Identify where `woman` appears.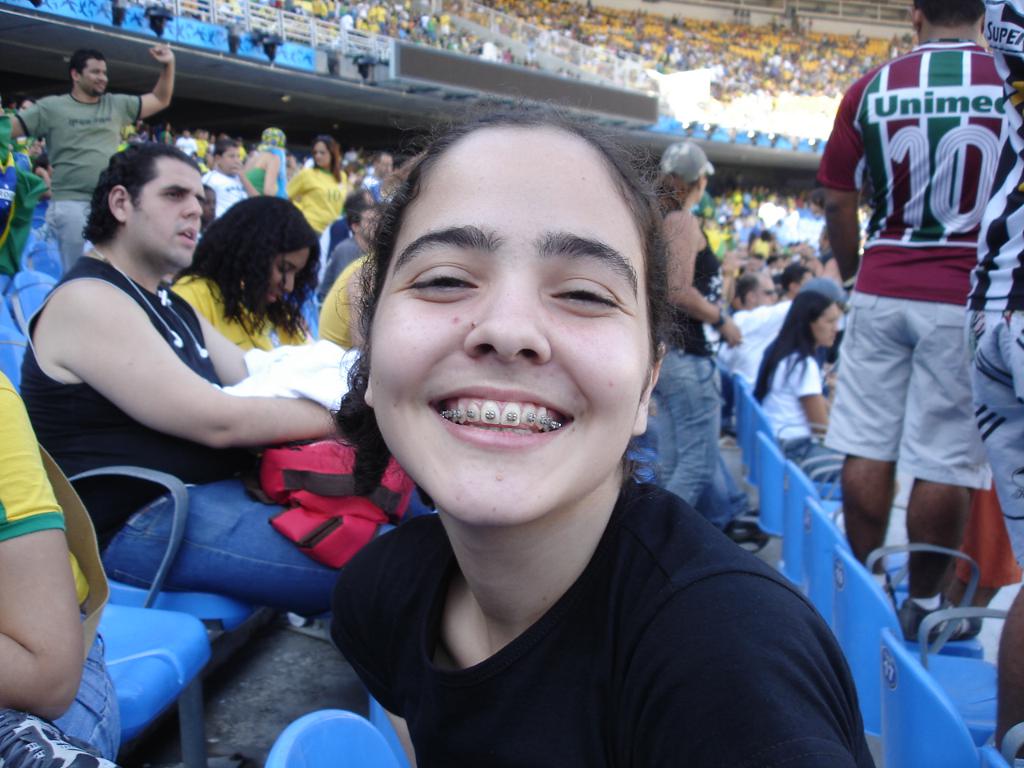
Appears at left=288, top=136, right=354, bottom=240.
